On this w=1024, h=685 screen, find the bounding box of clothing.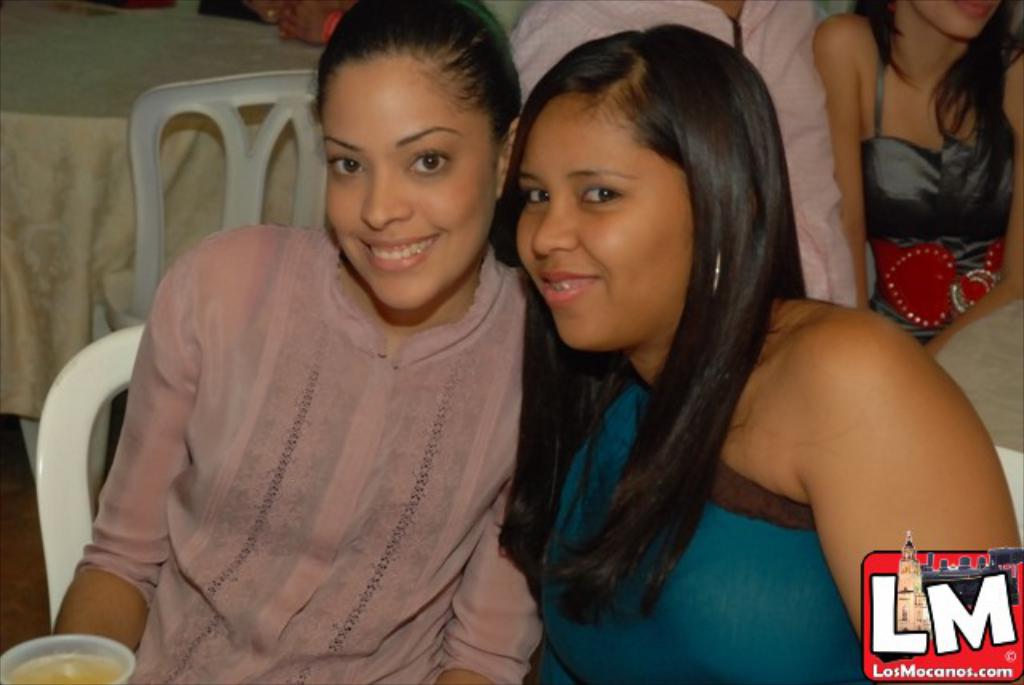
Bounding box: 507:0:858:310.
